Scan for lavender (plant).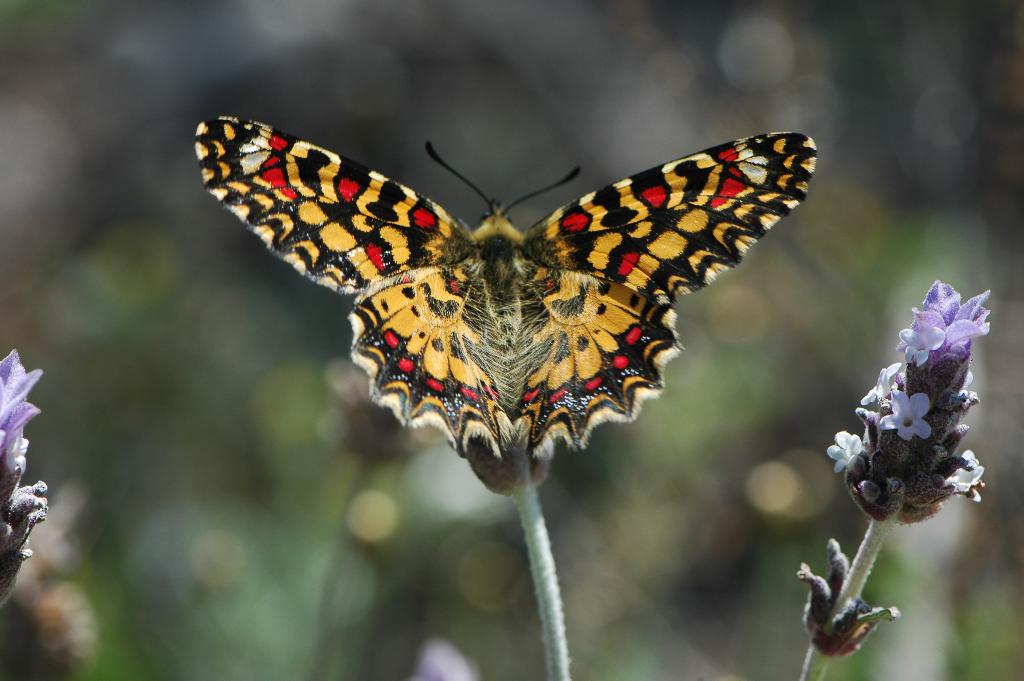
Scan result: <box>799,284,991,680</box>.
